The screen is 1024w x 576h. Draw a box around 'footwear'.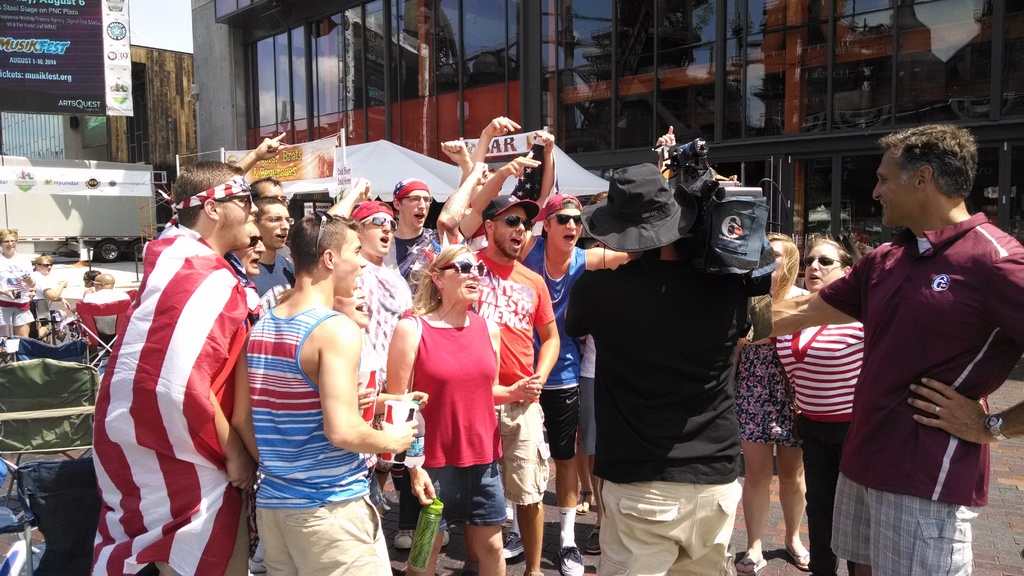
731,556,768,575.
